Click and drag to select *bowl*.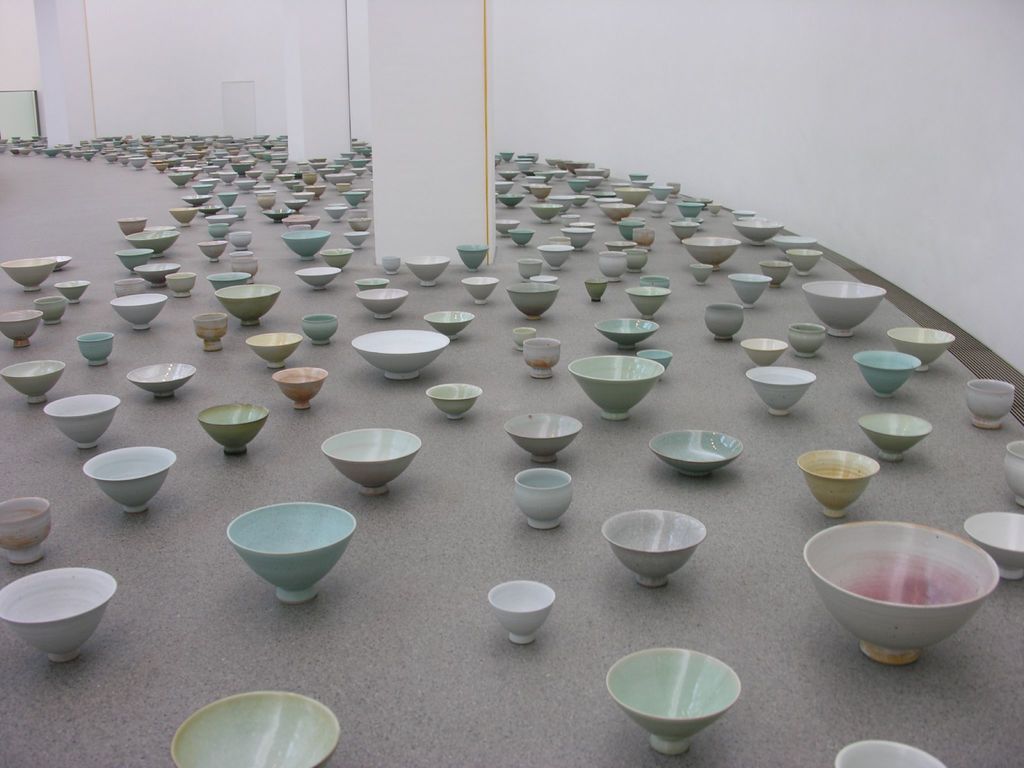
Selection: left=335, top=187, right=349, bottom=195.
